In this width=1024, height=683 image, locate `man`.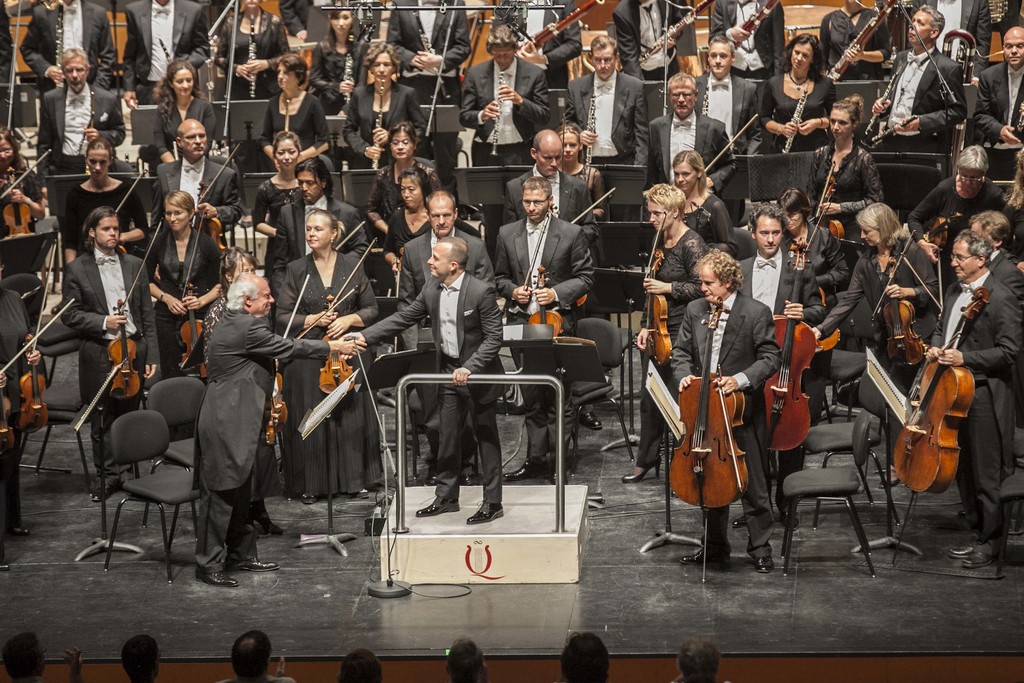
Bounding box: pyautogui.locateOnScreen(662, 218, 795, 568).
